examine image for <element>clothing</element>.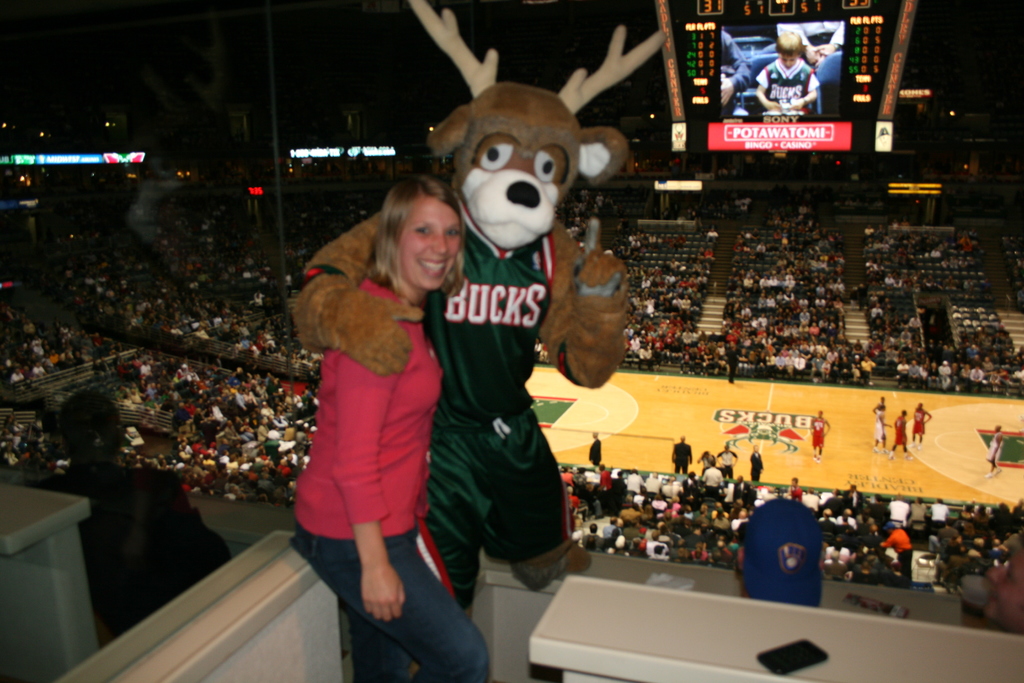
Examination result: (894,407,906,446).
